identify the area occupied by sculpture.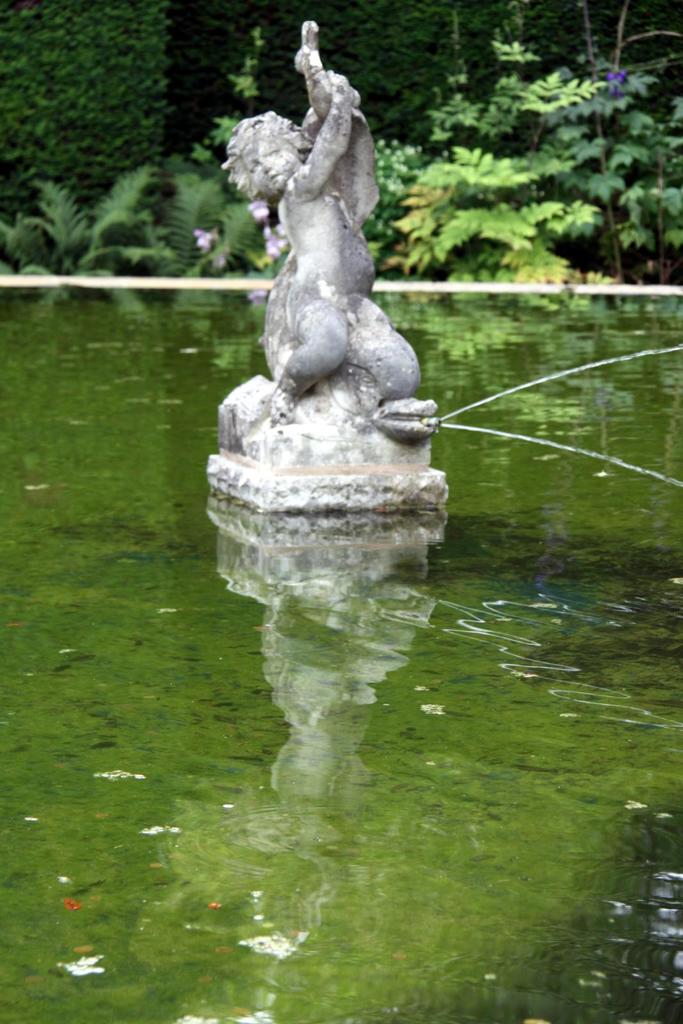
Area: select_region(228, 56, 421, 454).
